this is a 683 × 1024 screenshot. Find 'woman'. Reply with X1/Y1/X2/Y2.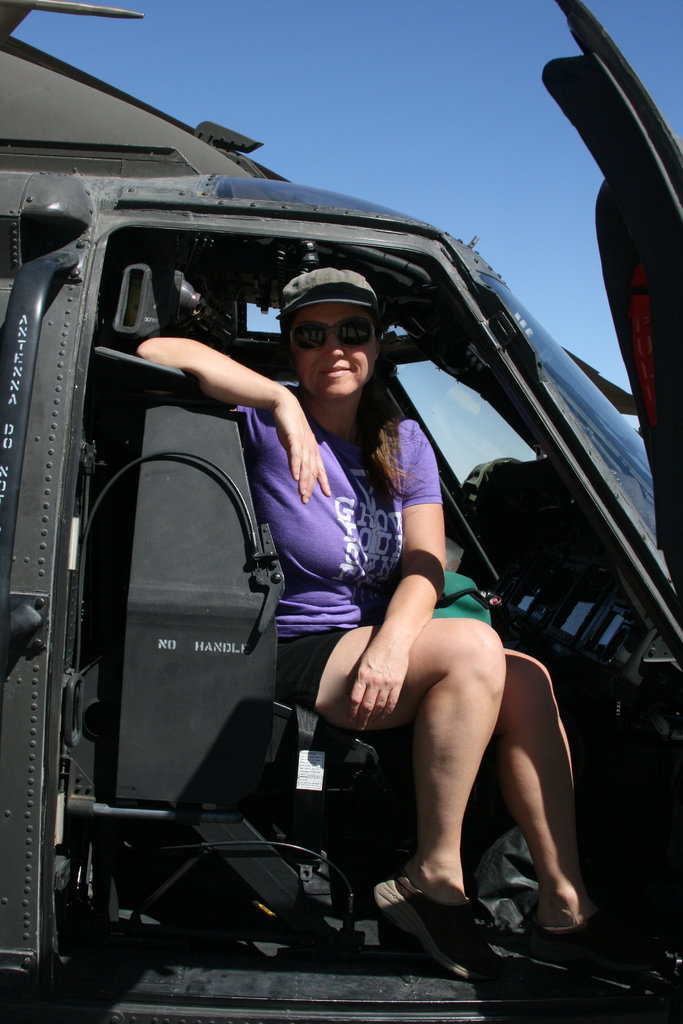
120/262/599/928.
